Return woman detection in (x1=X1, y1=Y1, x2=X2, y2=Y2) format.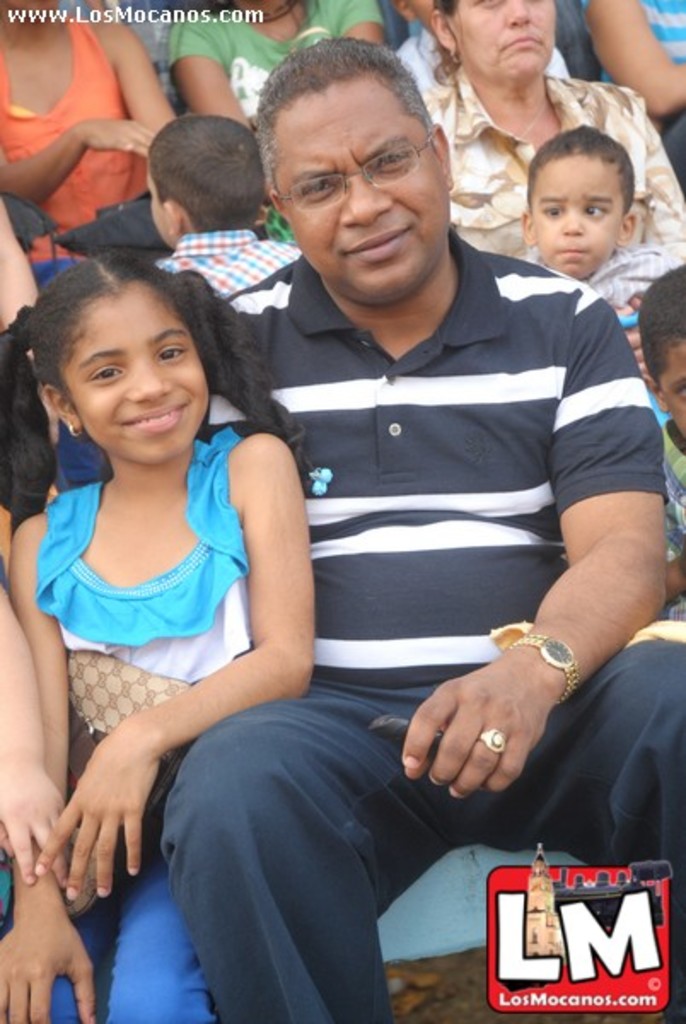
(x1=164, y1=0, x2=386, y2=236).
